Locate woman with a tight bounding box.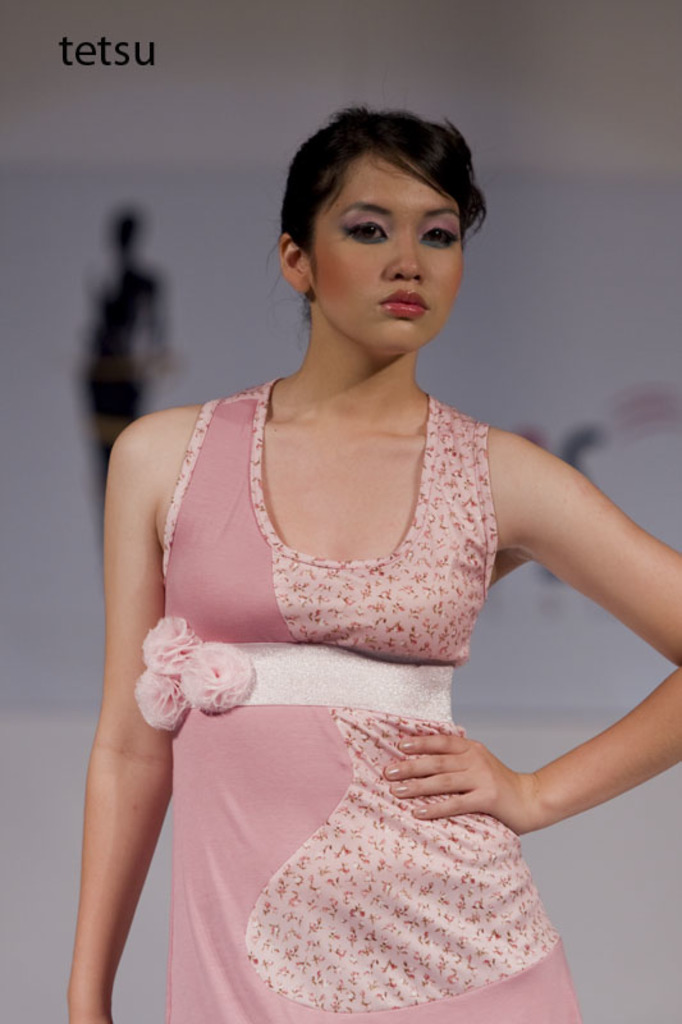
[52,79,681,1023].
